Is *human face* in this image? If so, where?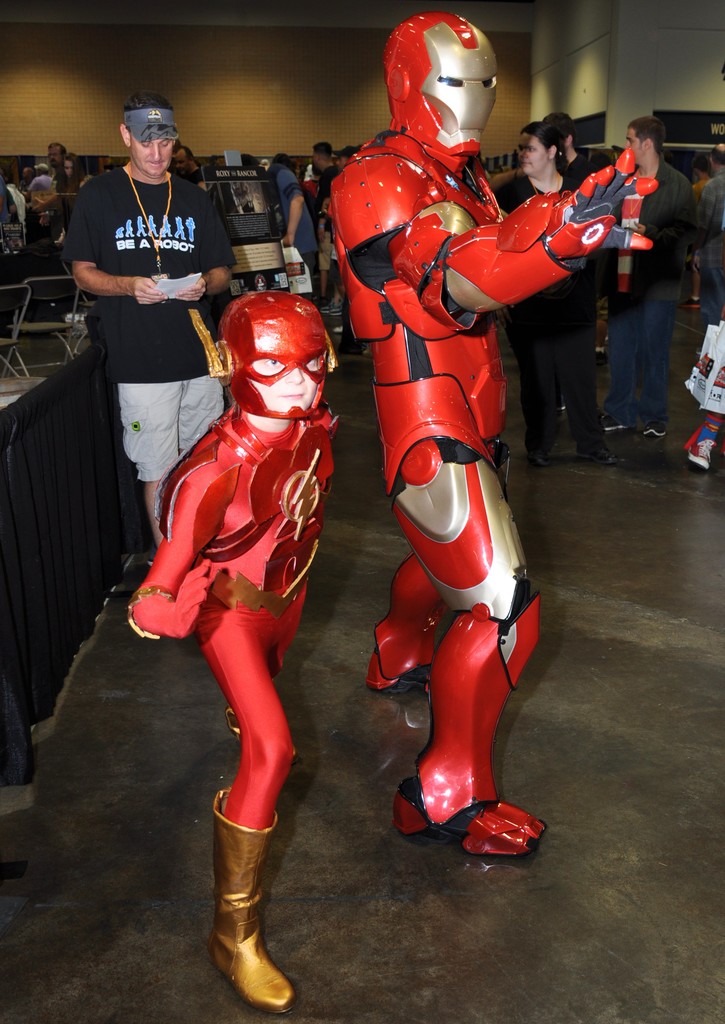
Yes, at region(127, 118, 172, 168).
